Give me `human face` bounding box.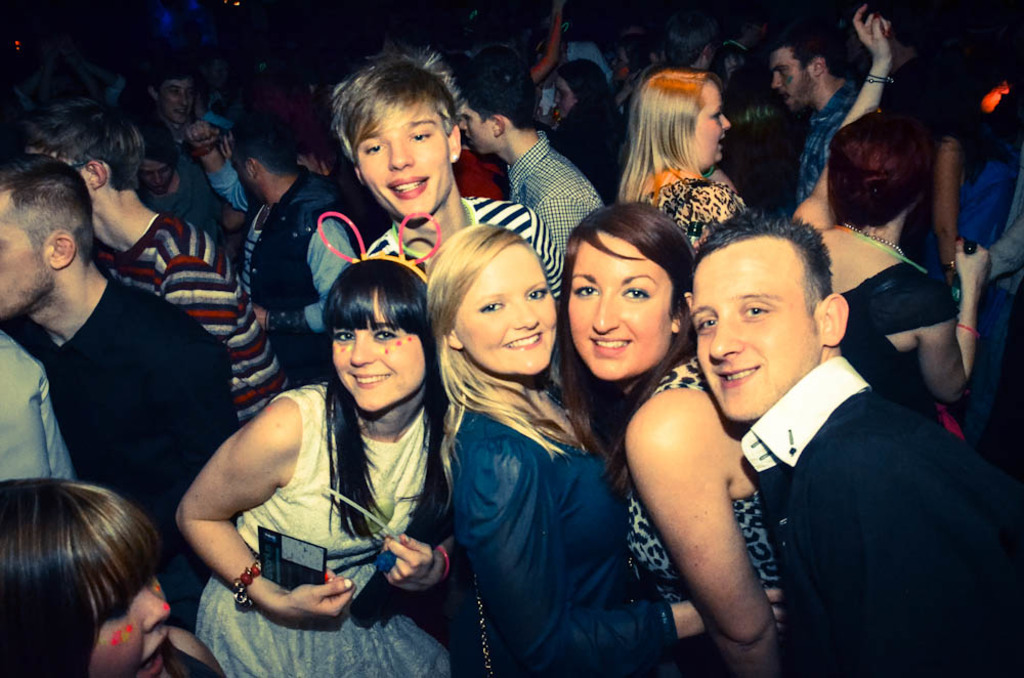
(89,570,170,676).
